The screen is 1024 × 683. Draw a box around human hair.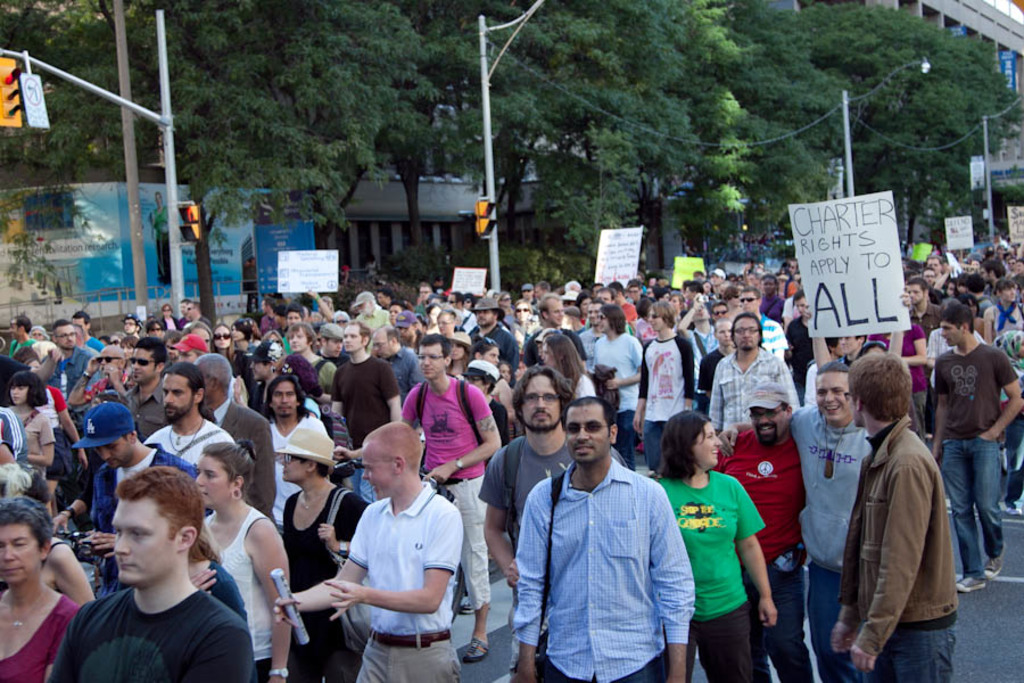
bbox=[74, 311, 93, 324].
